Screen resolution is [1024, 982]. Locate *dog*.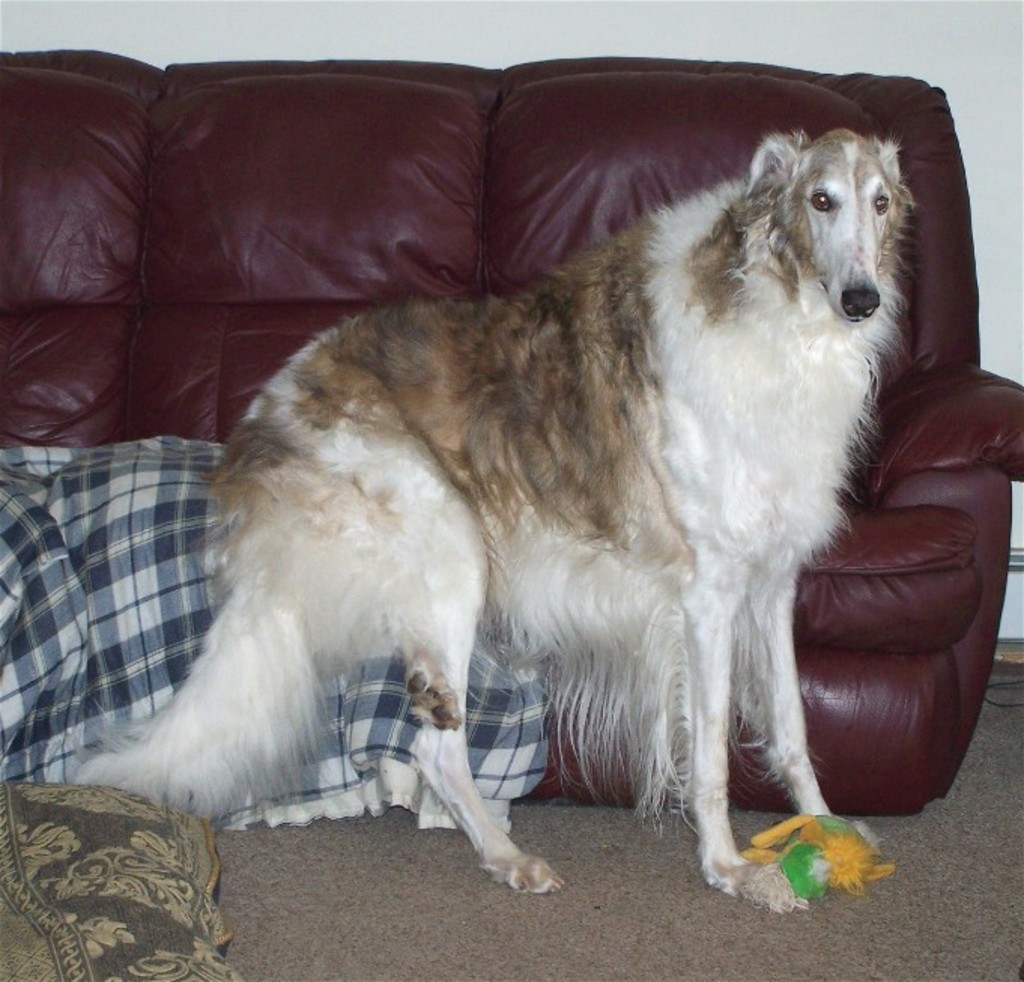
(x1=69, y1=129, x2=919, y2=898).
